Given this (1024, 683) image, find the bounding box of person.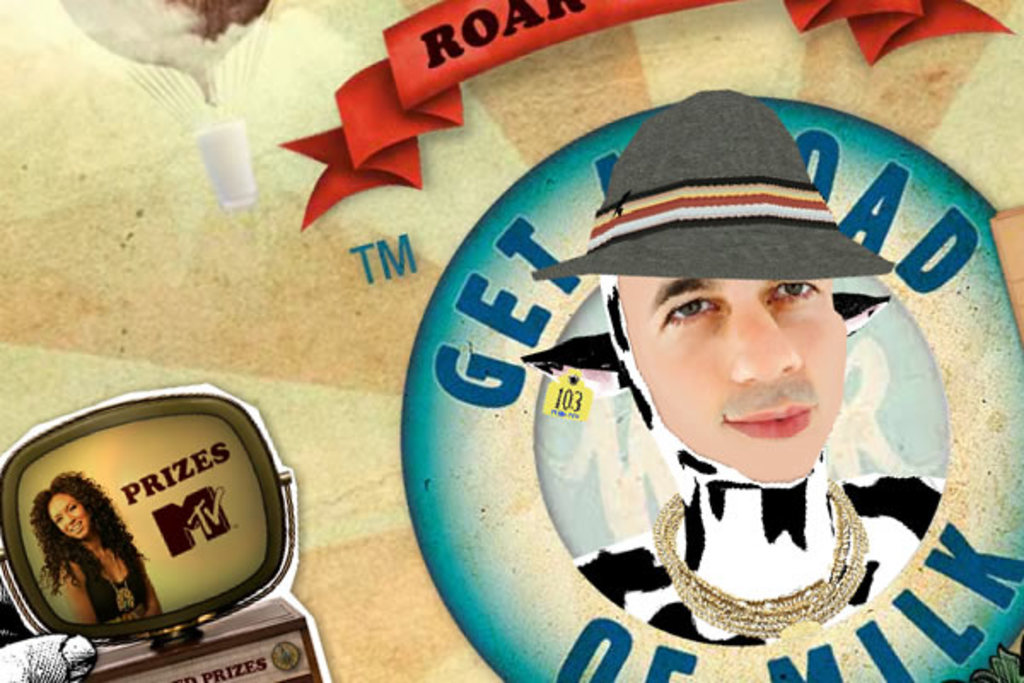
<region>439, 114, 966, 671</region>.
